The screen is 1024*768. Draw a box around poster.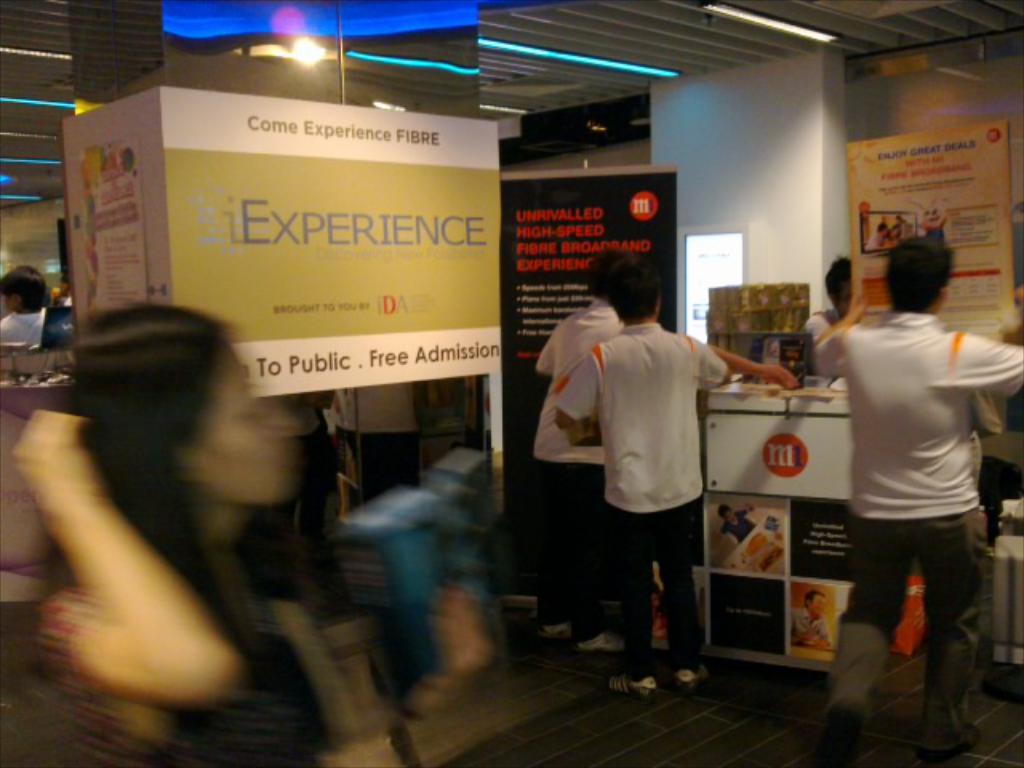
496/166/701/576.
